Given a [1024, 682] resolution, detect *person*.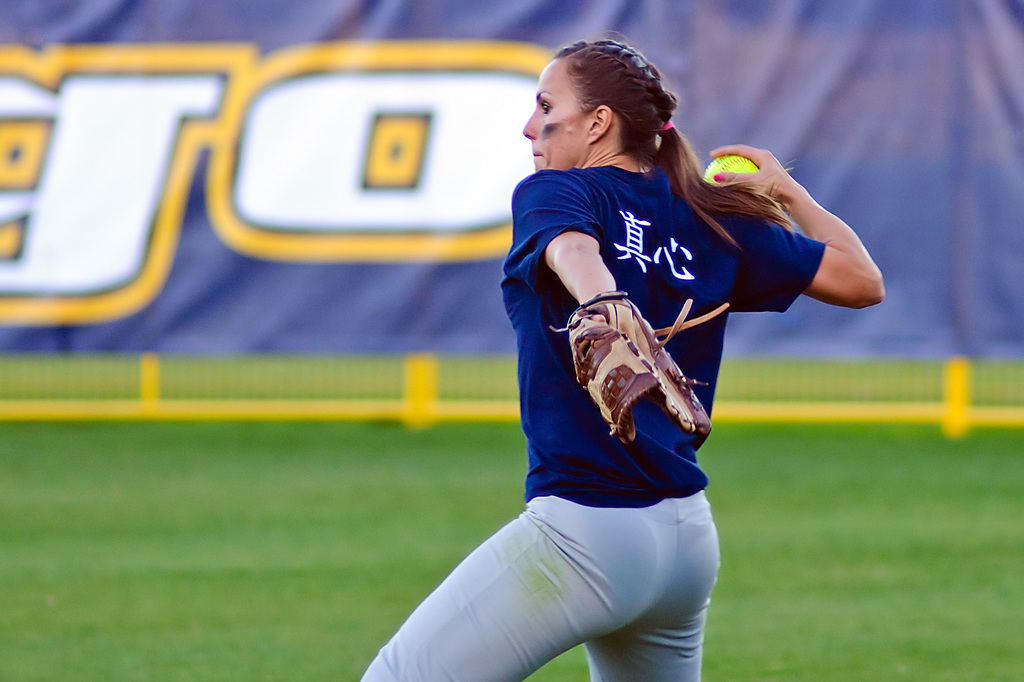
box=[356, 31, 886, 681].
